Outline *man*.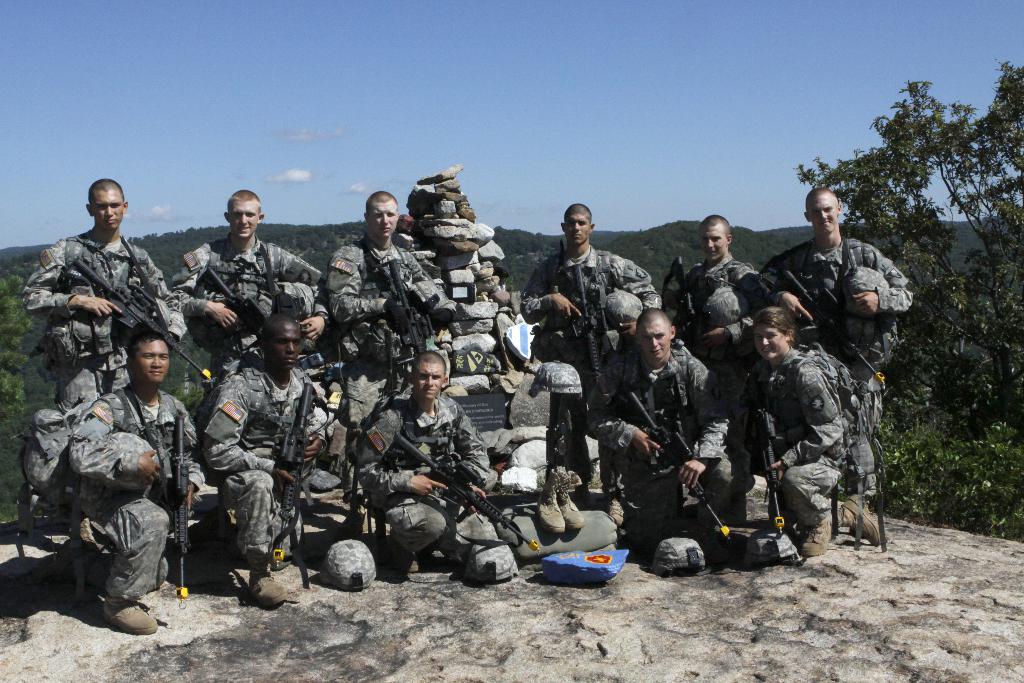
Outline: locate(170, 188, 321, 346).
